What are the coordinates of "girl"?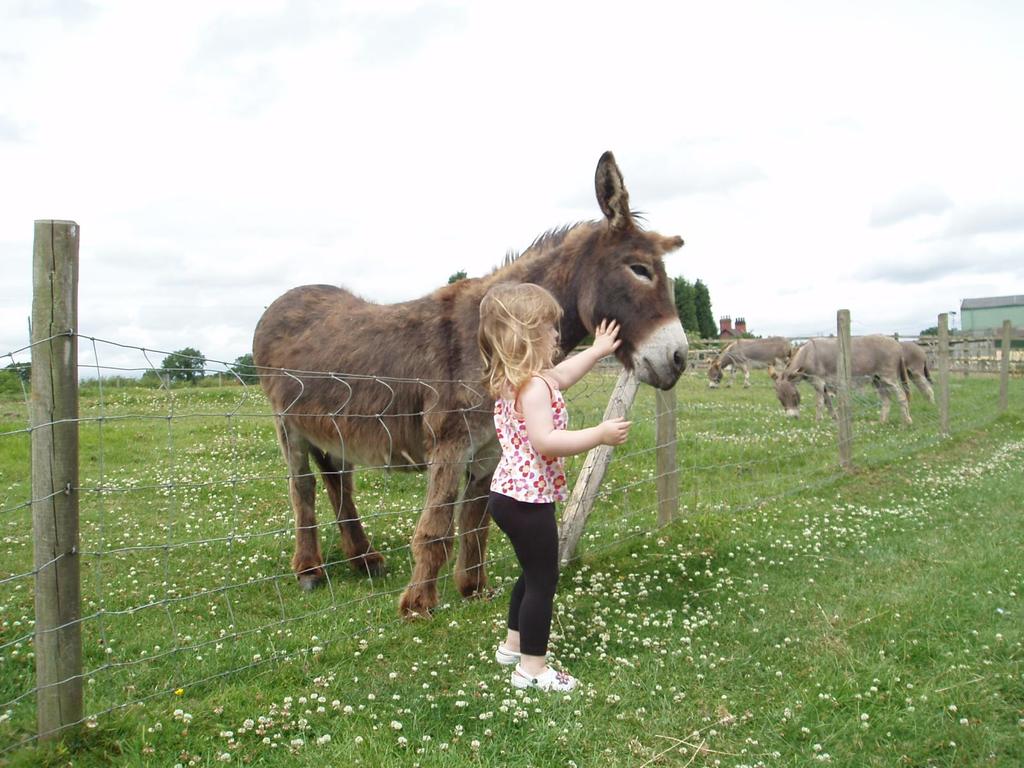
[x1=475, y1=280, x2=632, y2=690].
